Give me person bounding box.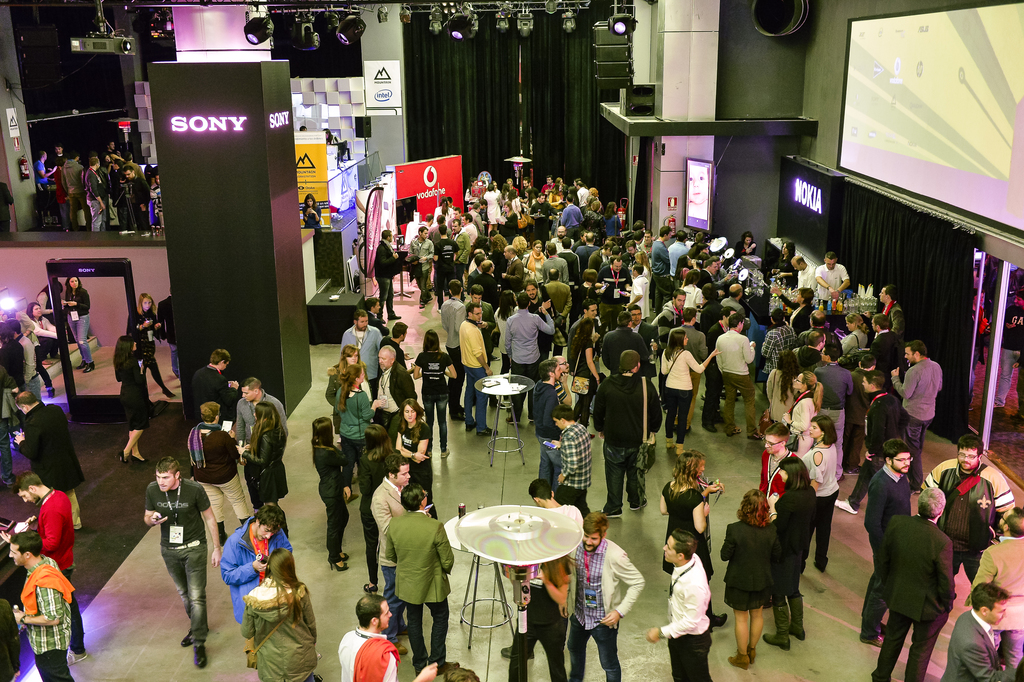
Rect(300, 190, 319, 230).
